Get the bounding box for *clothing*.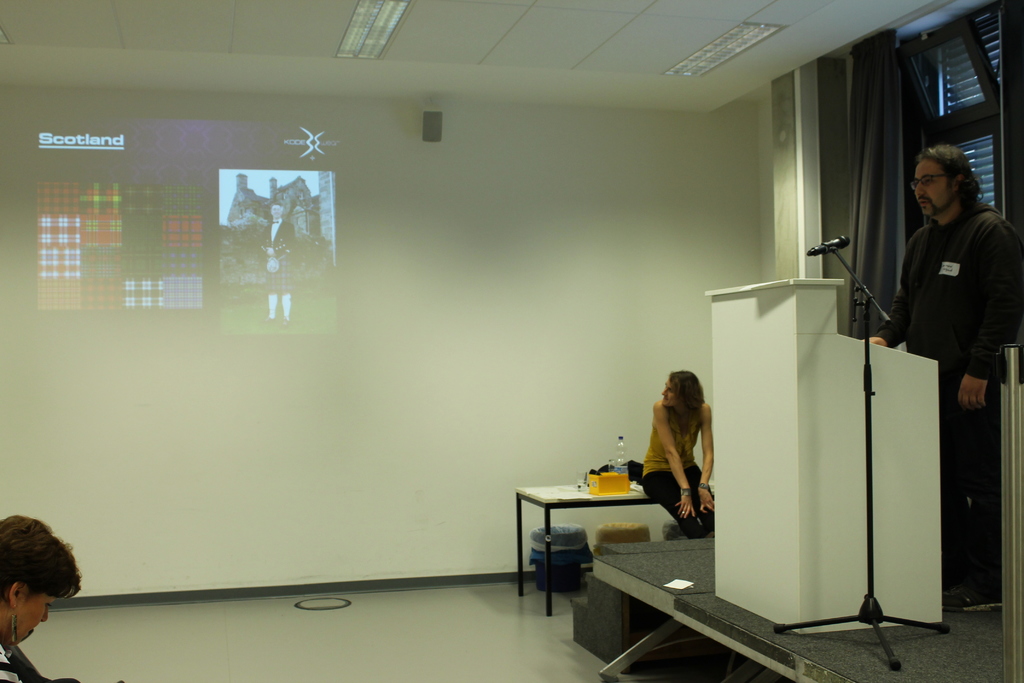
detection(867, 206, 1023, 586).
